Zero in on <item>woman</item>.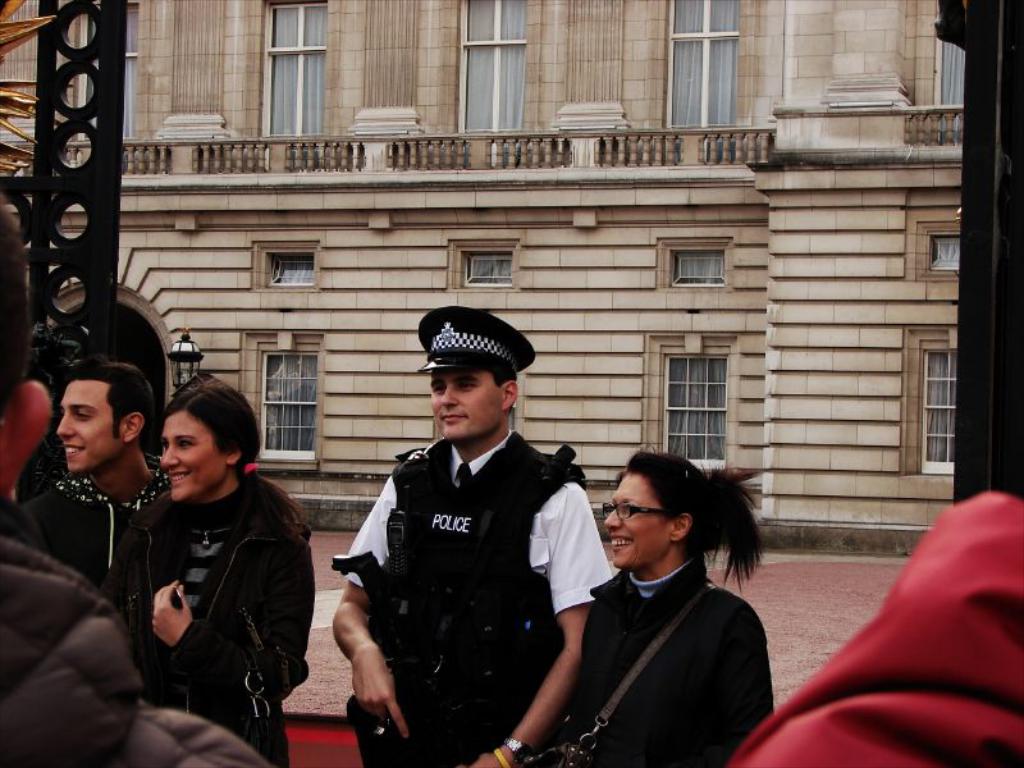
Zeroed in: [x1=129, y1=376, x2=312, y2=767].
